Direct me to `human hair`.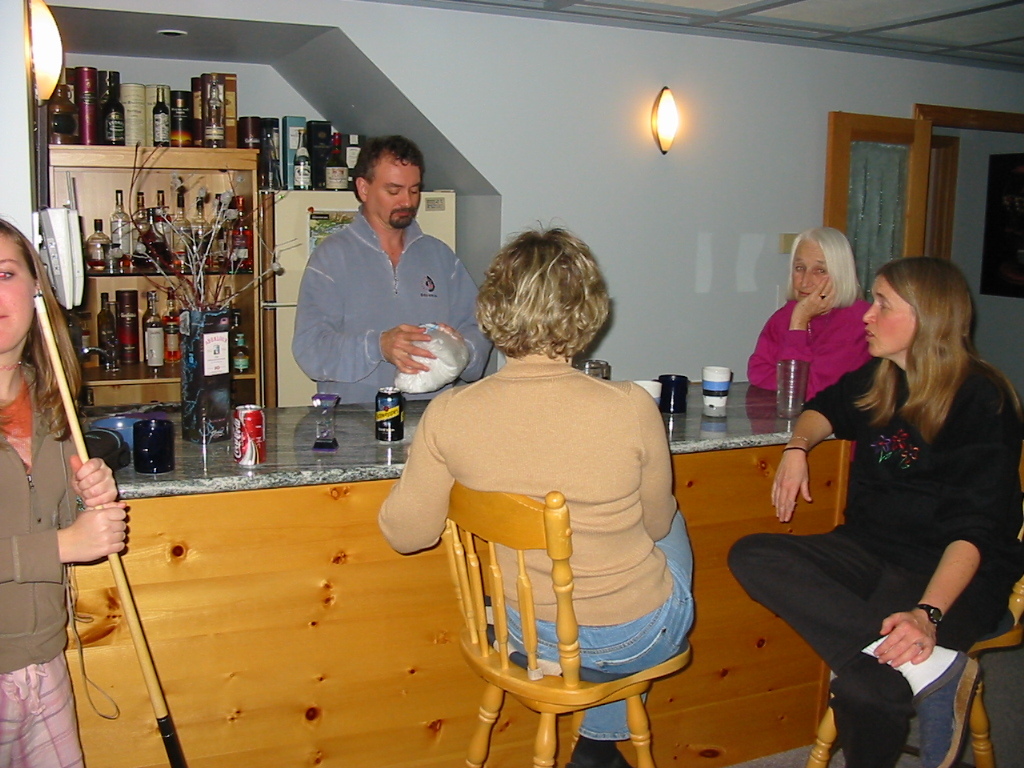
Direction: [left=785, top=225, right=858, bottom=313].
